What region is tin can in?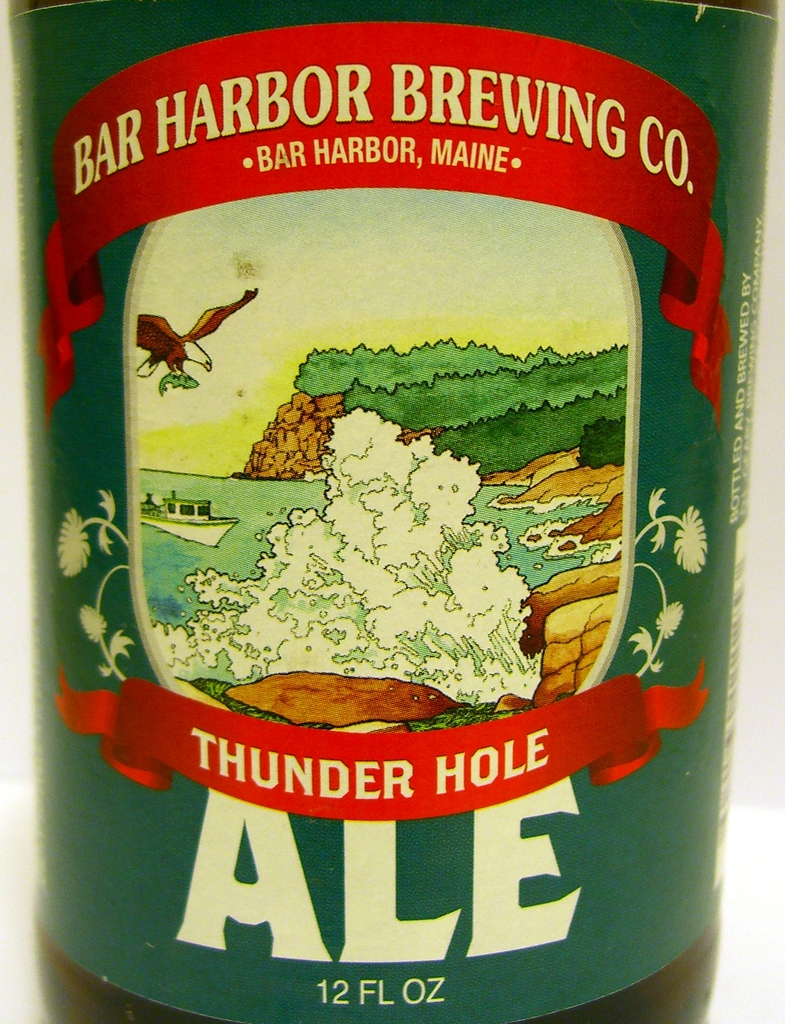
{"x1": 0, "y1": 0, "x2": 776, "y2": 1023}.
